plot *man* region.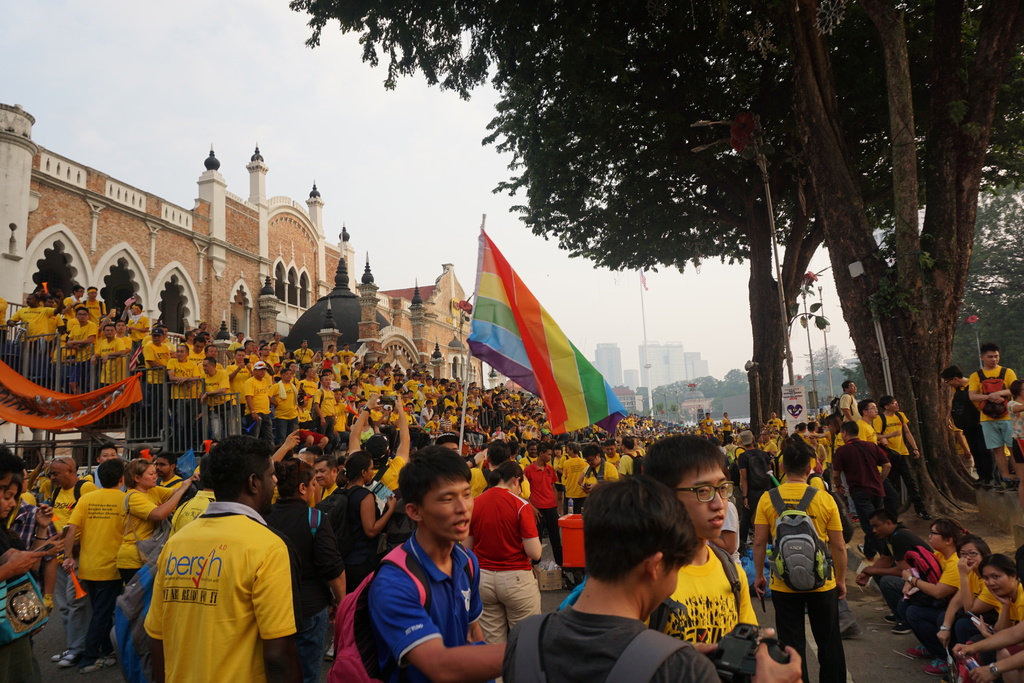
Plotted at rect(524, 441, 536, 470).
